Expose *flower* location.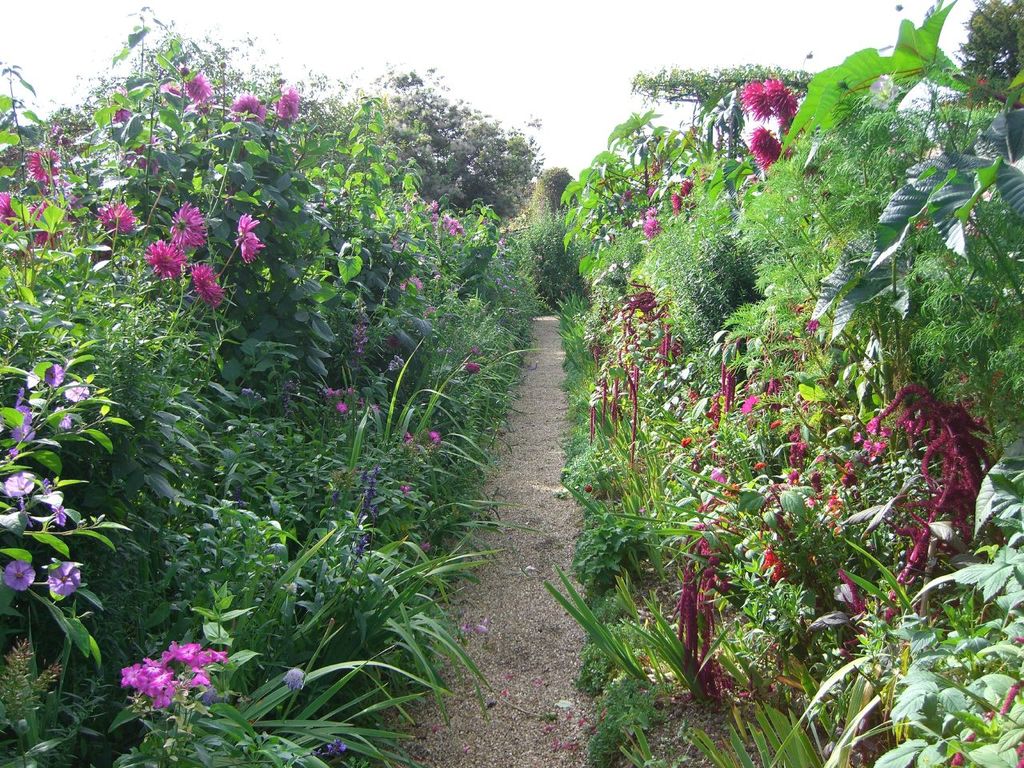
Exposed at Rect(54, 405, 71, 429).
